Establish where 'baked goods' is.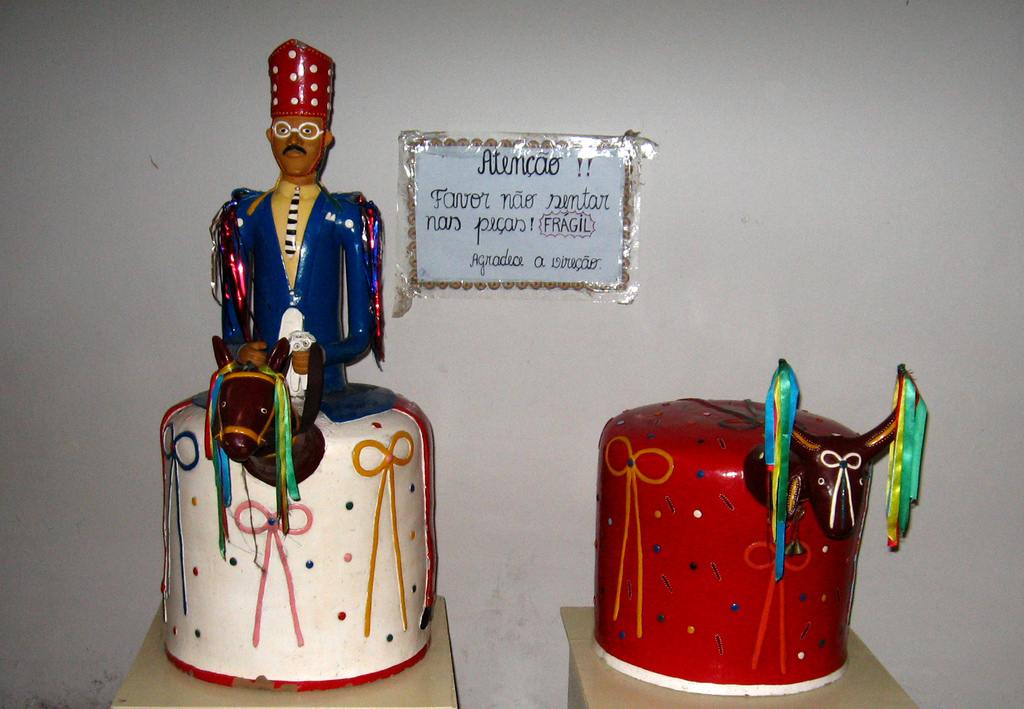
Established at (158,42,440,697).
